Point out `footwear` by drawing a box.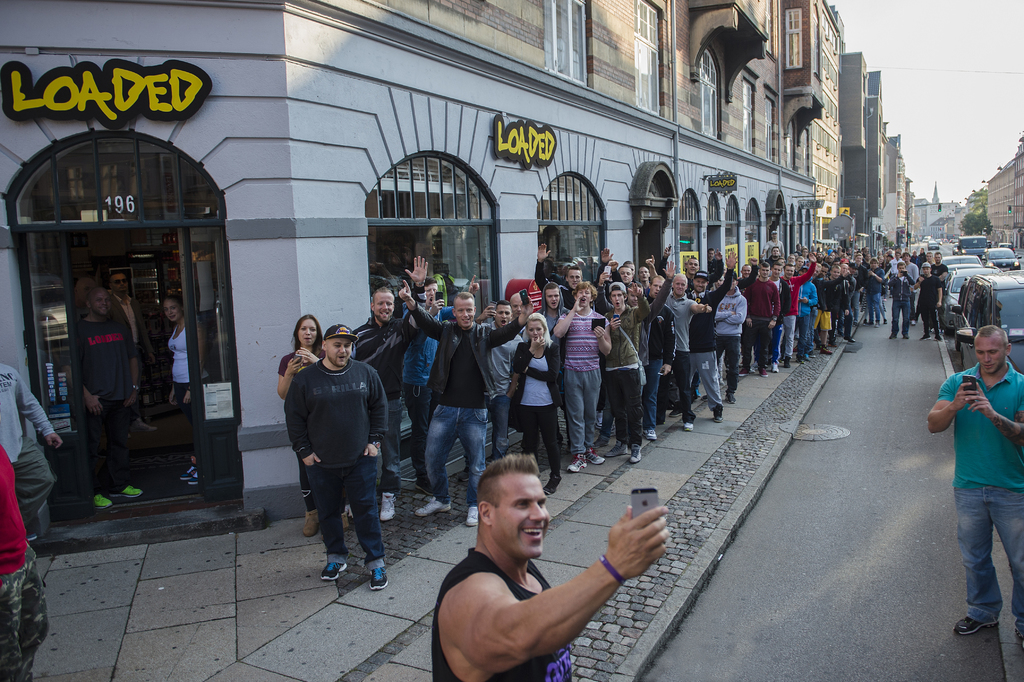
crop(546, 466, 562, 495).
